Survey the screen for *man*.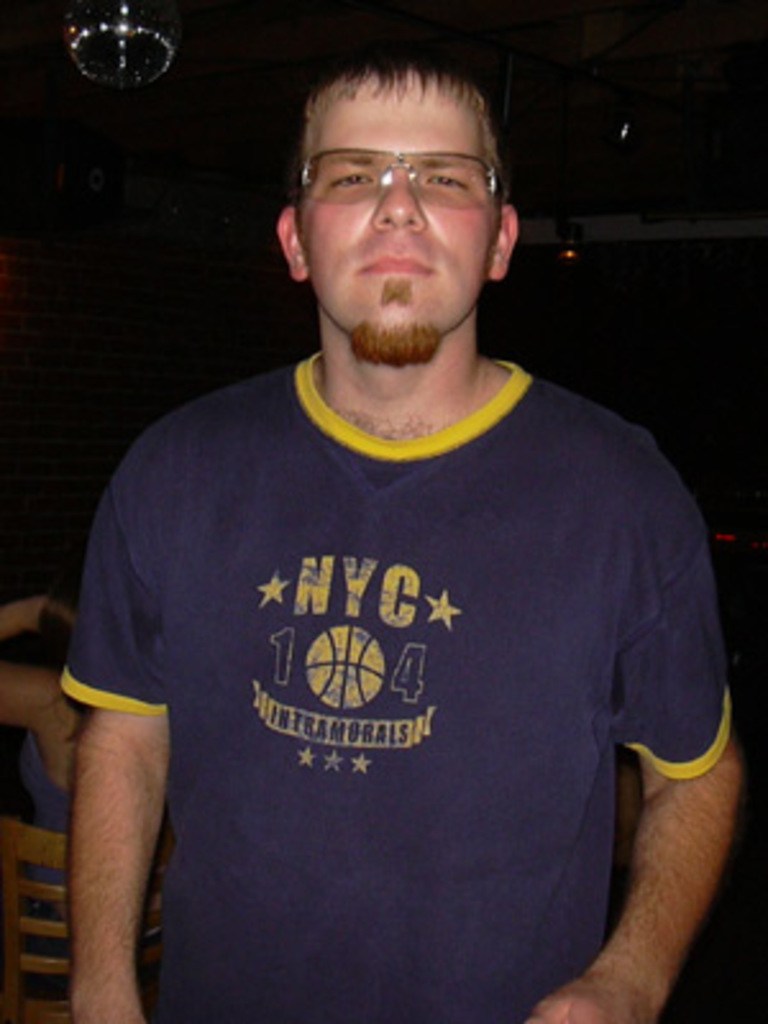
Survey found: rect(54, 44, 745, 1021).
